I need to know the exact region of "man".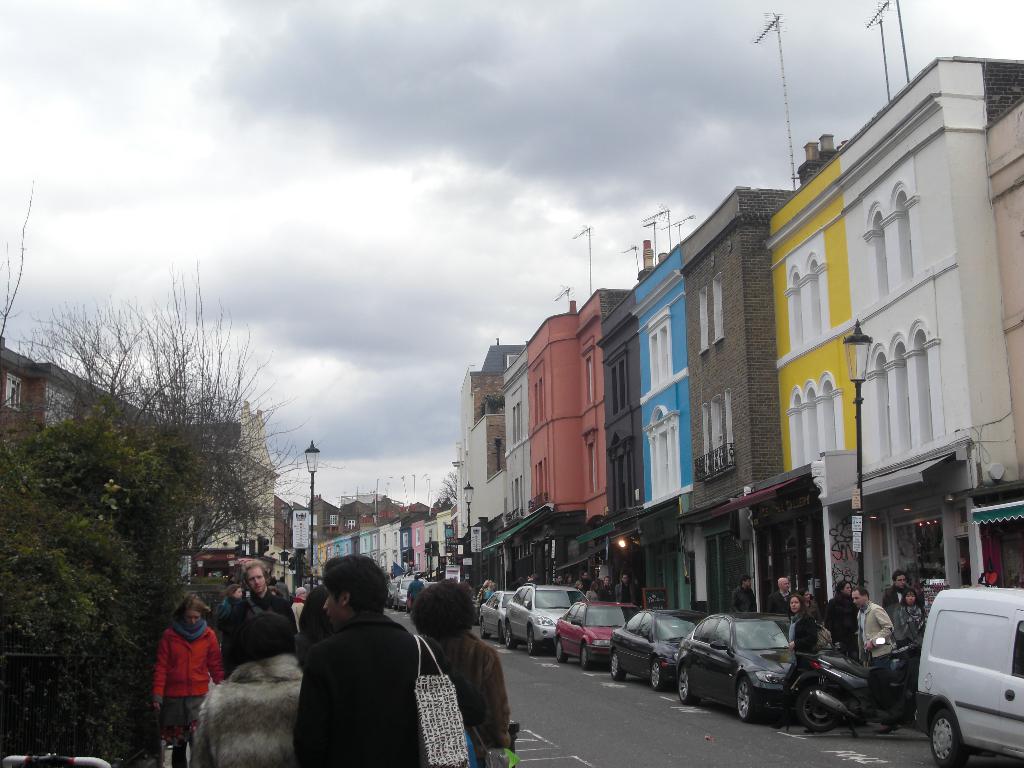
Region: 767 579 793 609.
